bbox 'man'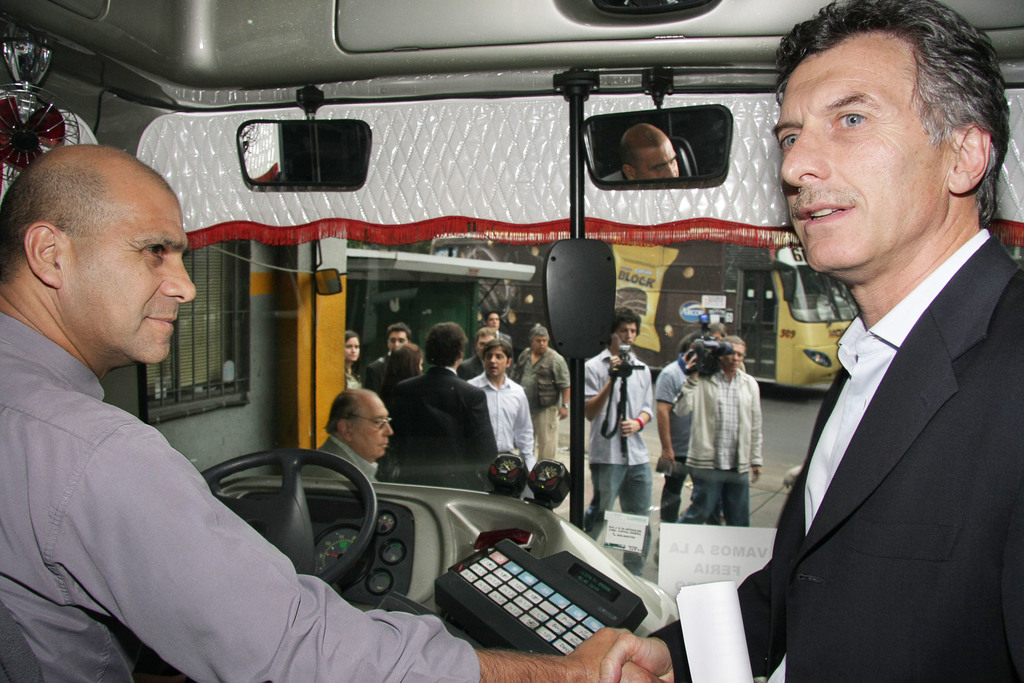
box=[468, 338, 530, 459]
